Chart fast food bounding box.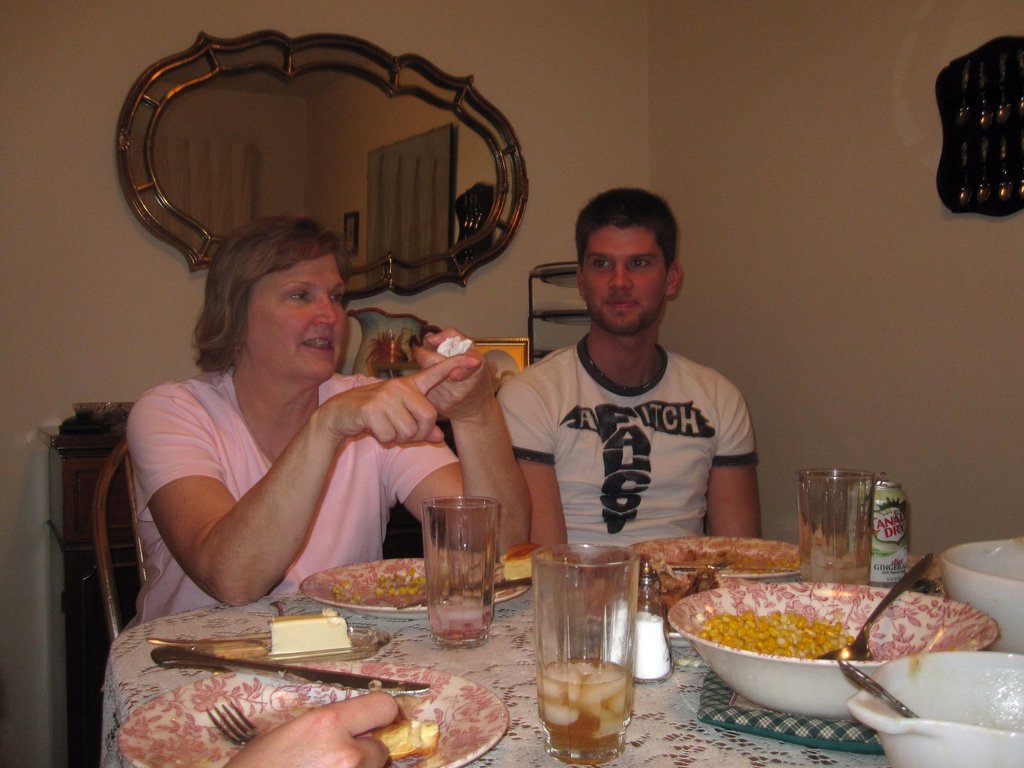
Charted: <region>364, 691, 438, 764</region>.
